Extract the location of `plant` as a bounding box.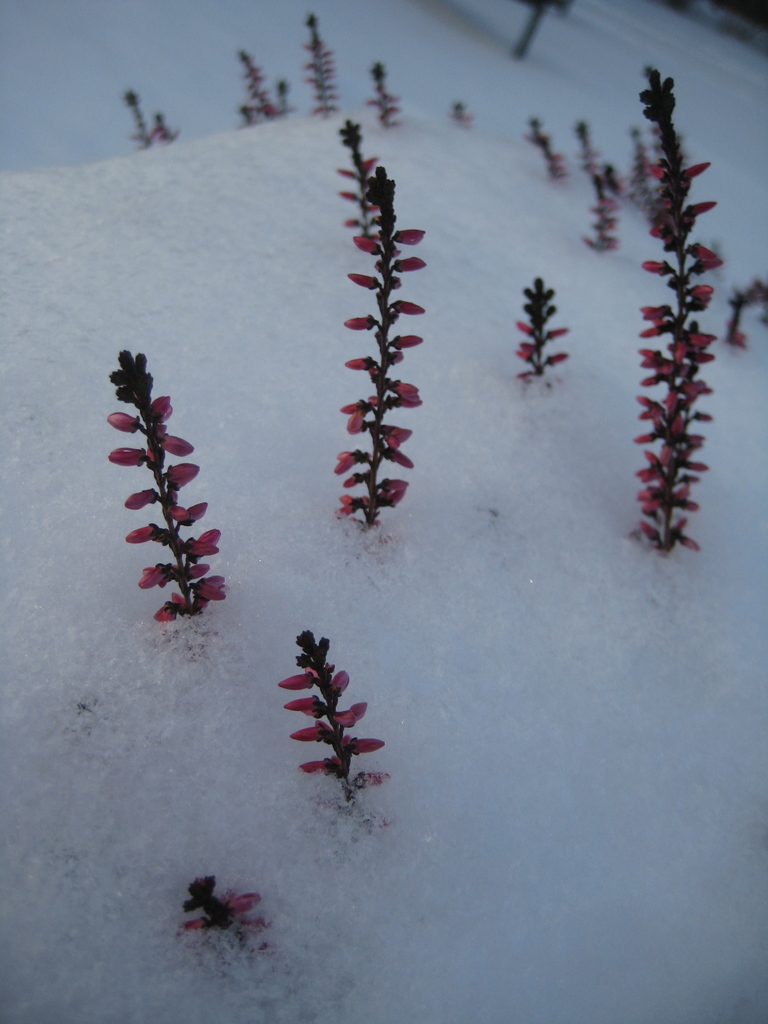
box(625, 127, 668, 218).
